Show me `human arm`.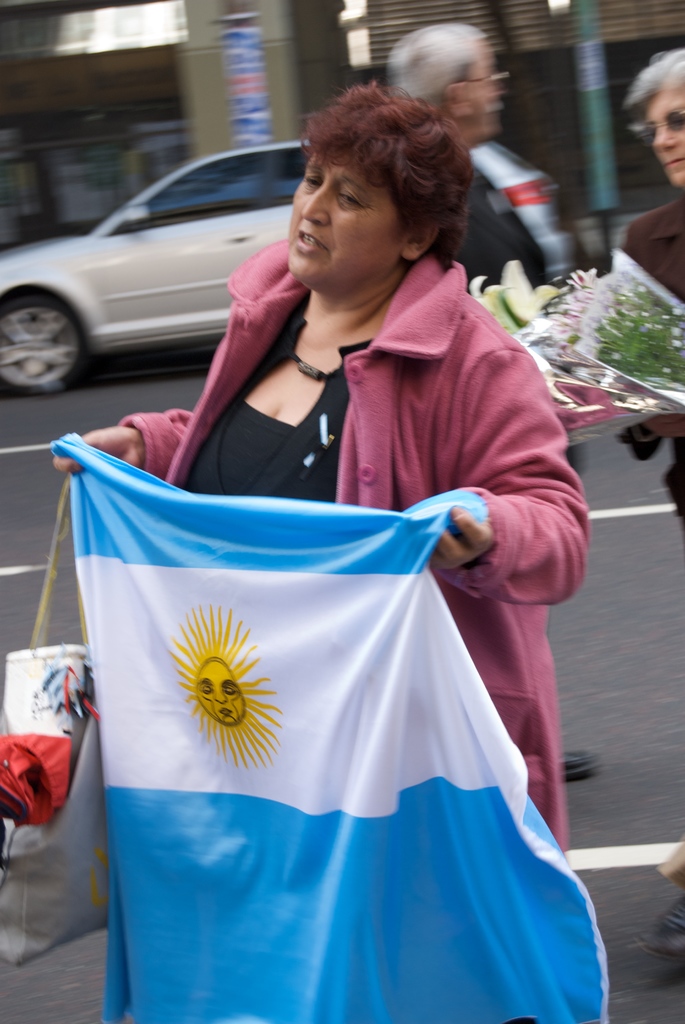
`human arm` is here: region(622, 218, 684, 462).
